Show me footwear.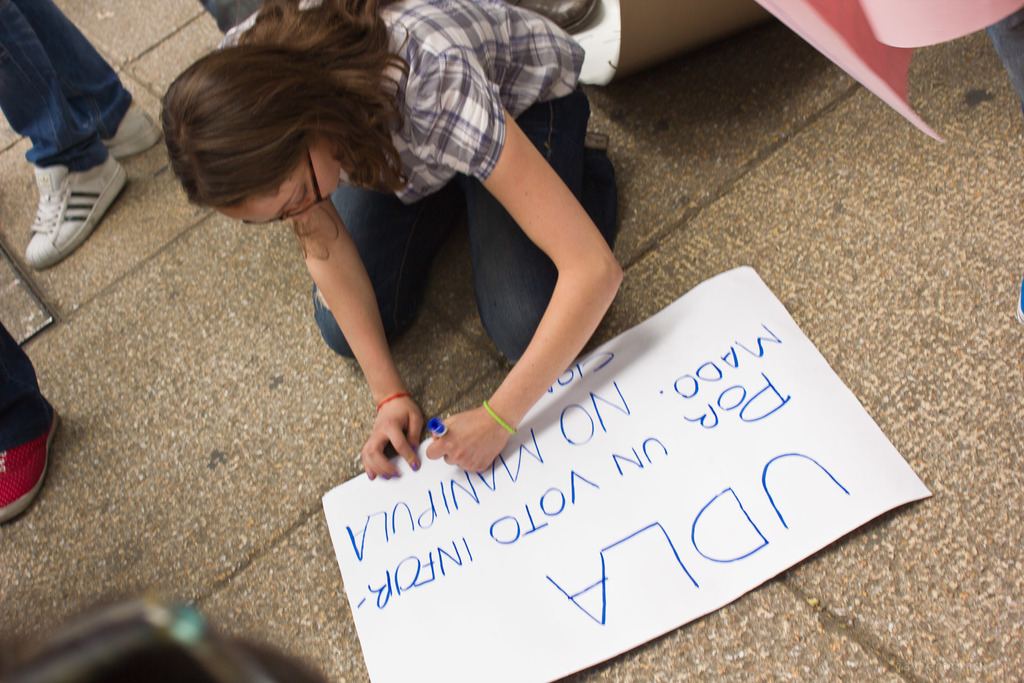
footwear is here: Rect(0, 402, 57, 519).
